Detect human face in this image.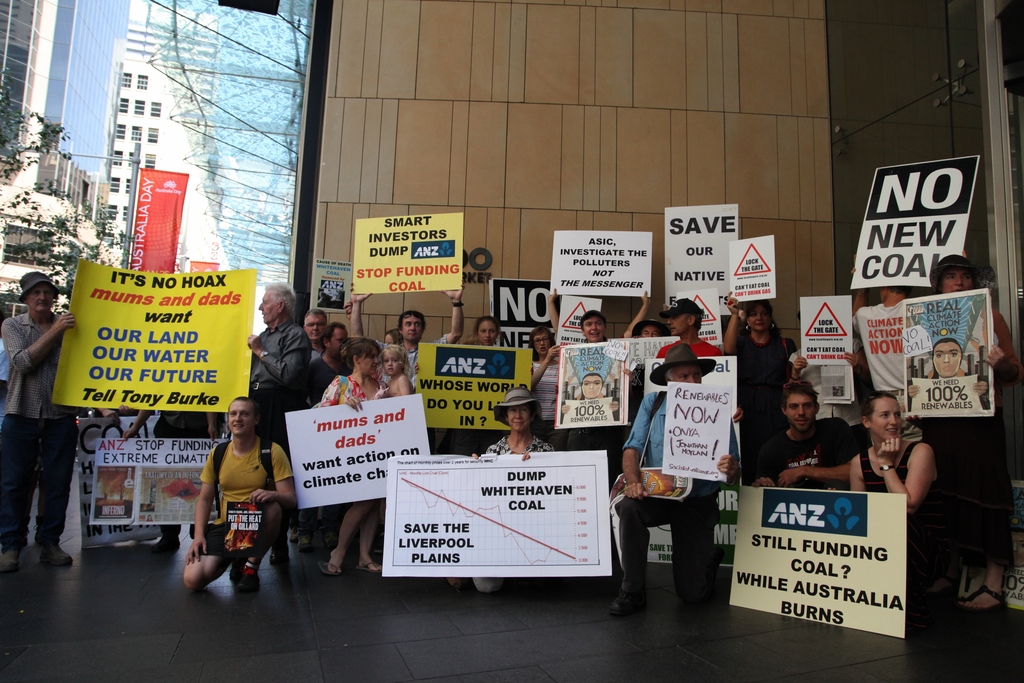
Detection: x1=477, y1=318, x2=495, y2=345.
